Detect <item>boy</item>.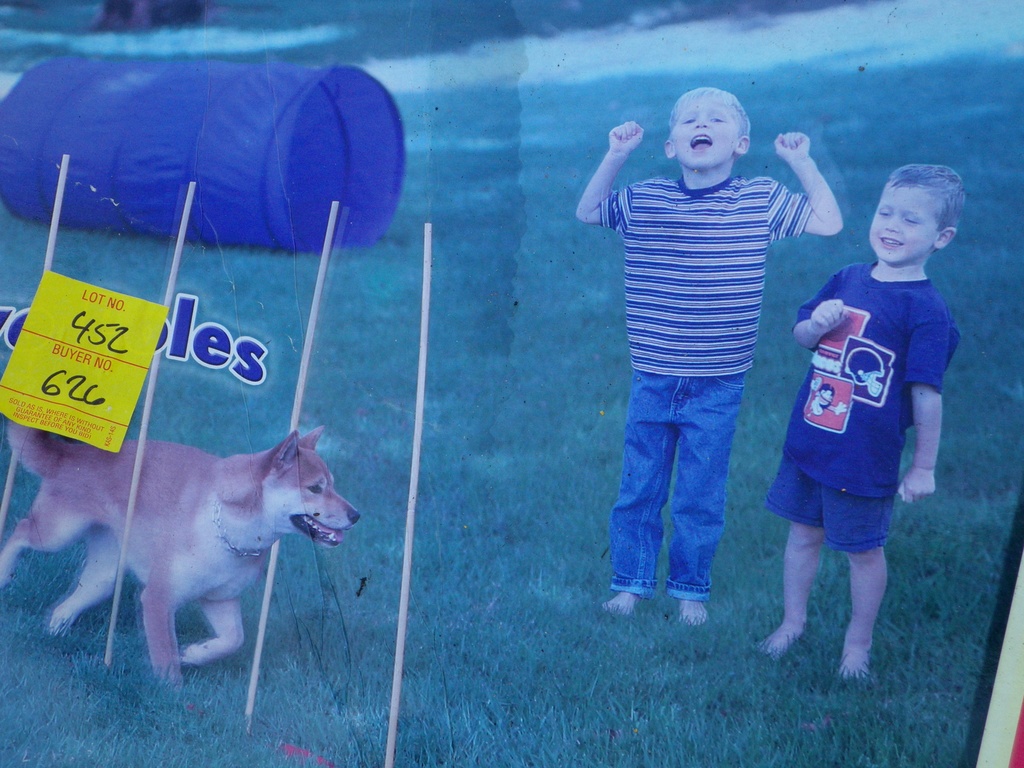
Detected at Rect(575, 87, 842, 621).
